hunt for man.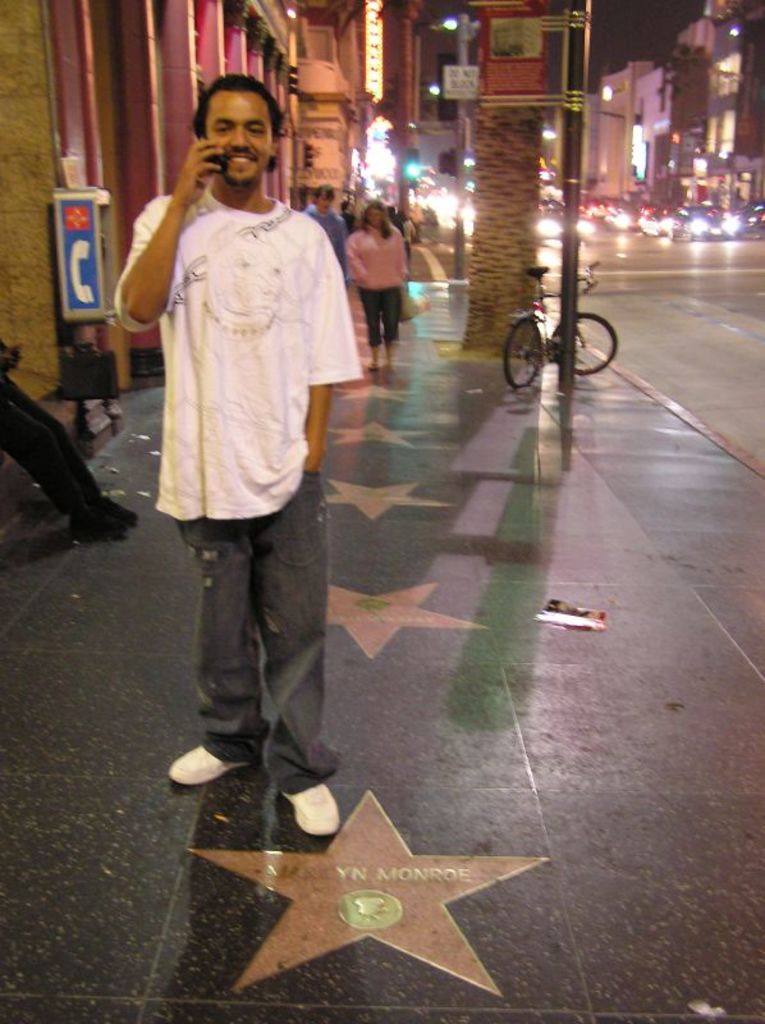
Hunted down at box=[134, 79, 377, 861].
